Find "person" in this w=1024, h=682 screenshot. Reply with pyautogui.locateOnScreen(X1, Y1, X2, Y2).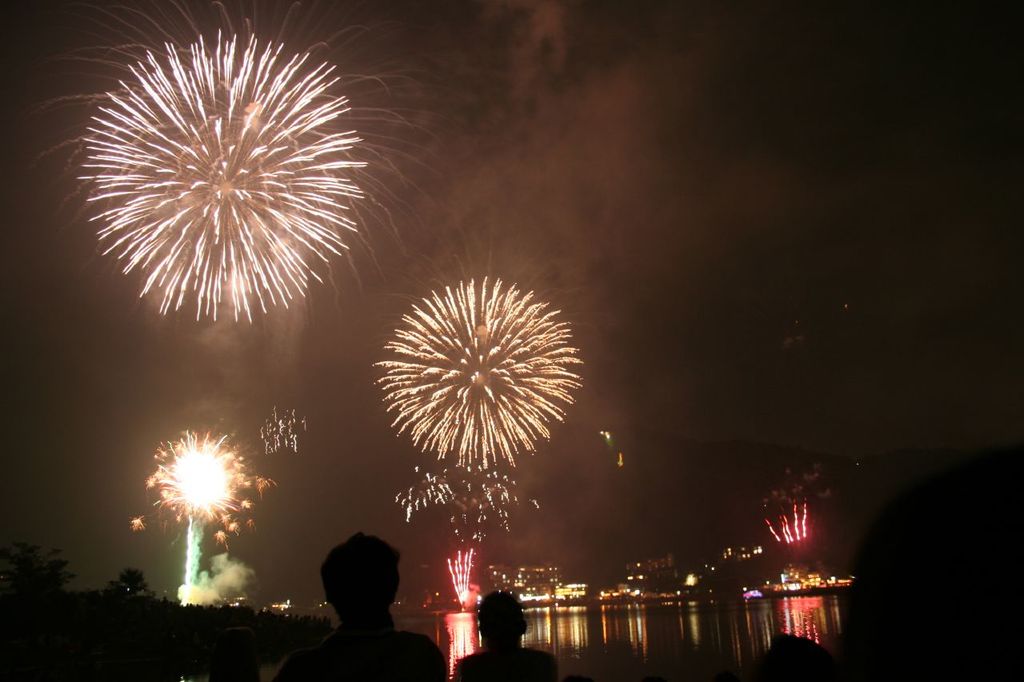
pyautogui.locateOnScreen(274, 536, 439, 681).
